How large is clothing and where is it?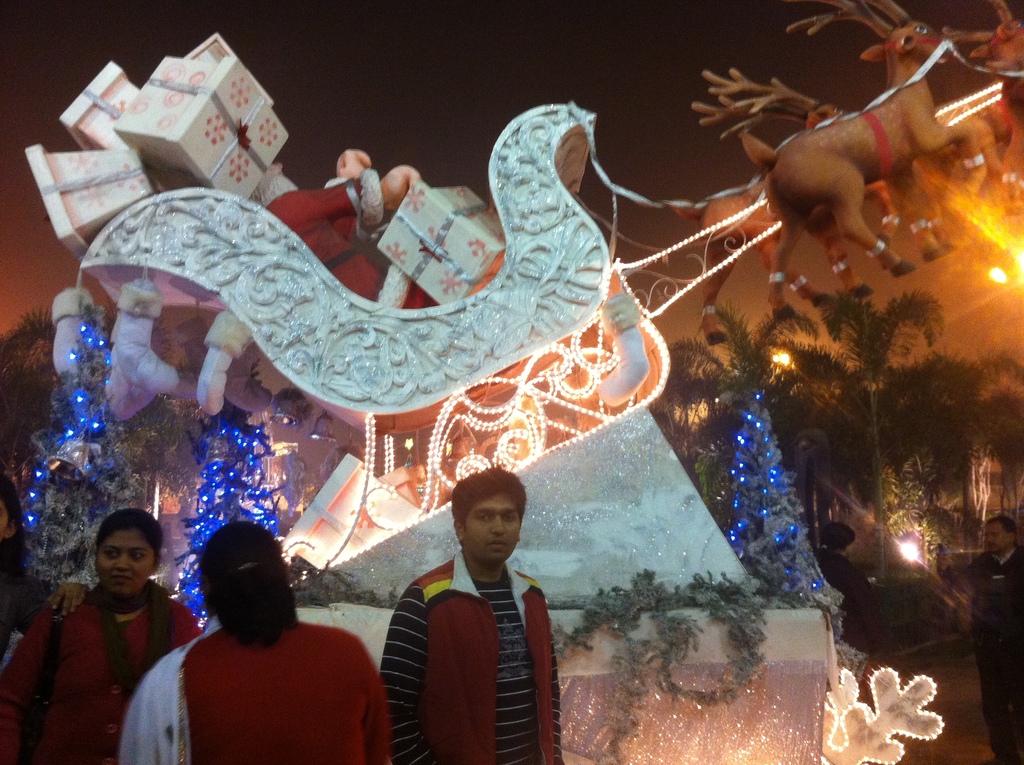
Bounding box: bbox=[111, 615, 396, 762].
